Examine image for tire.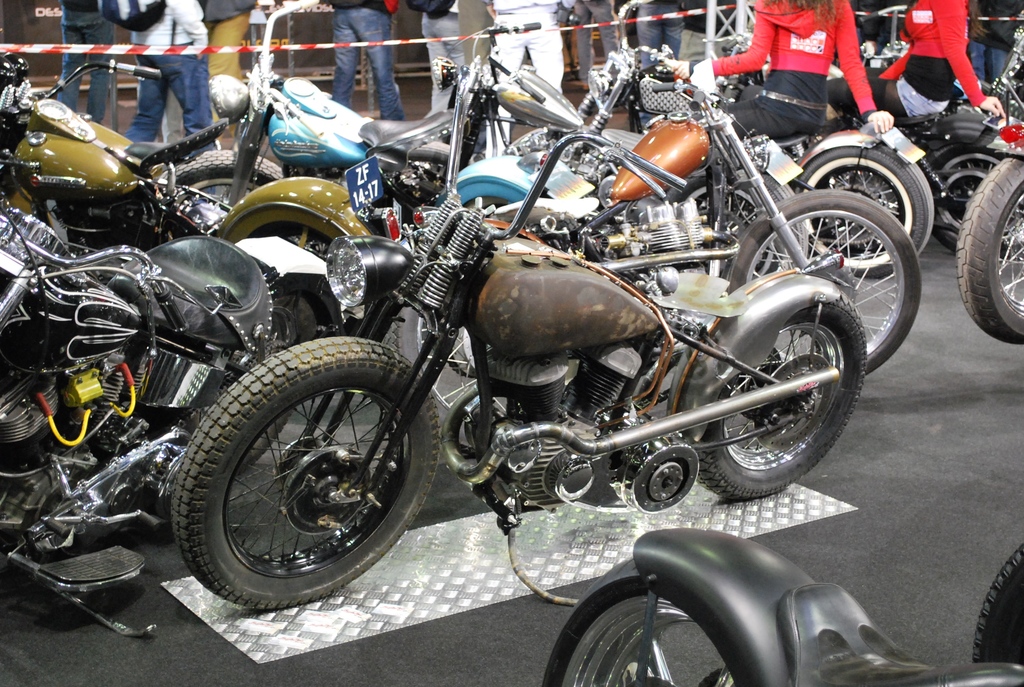
Examination result: detection(695, 296, 860, 494).
